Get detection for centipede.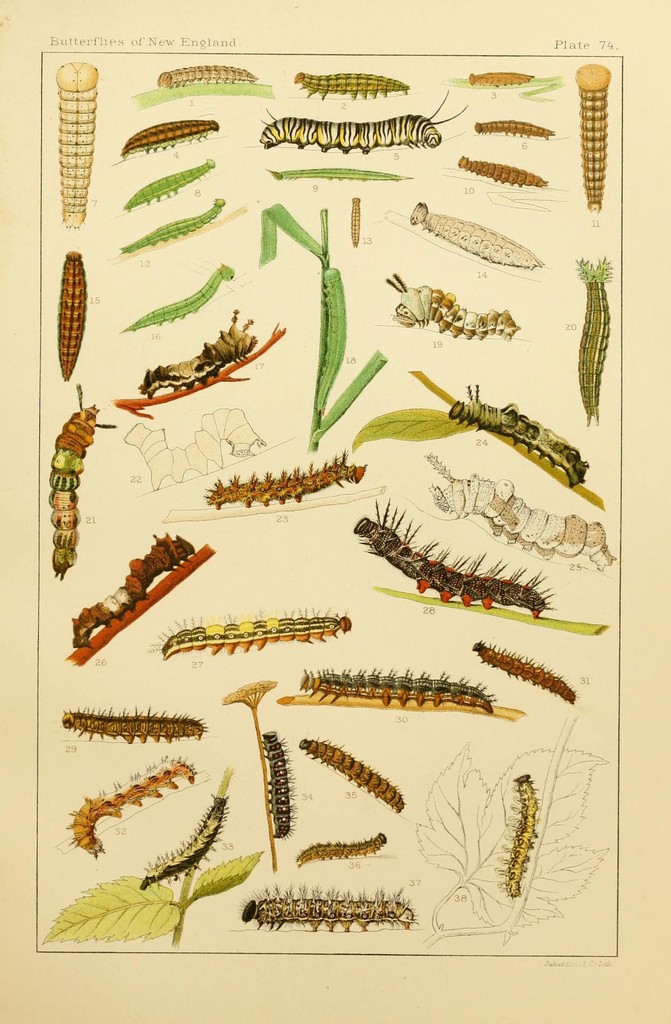
Detection: (left=293, top=736, right=405, bottom=804).
